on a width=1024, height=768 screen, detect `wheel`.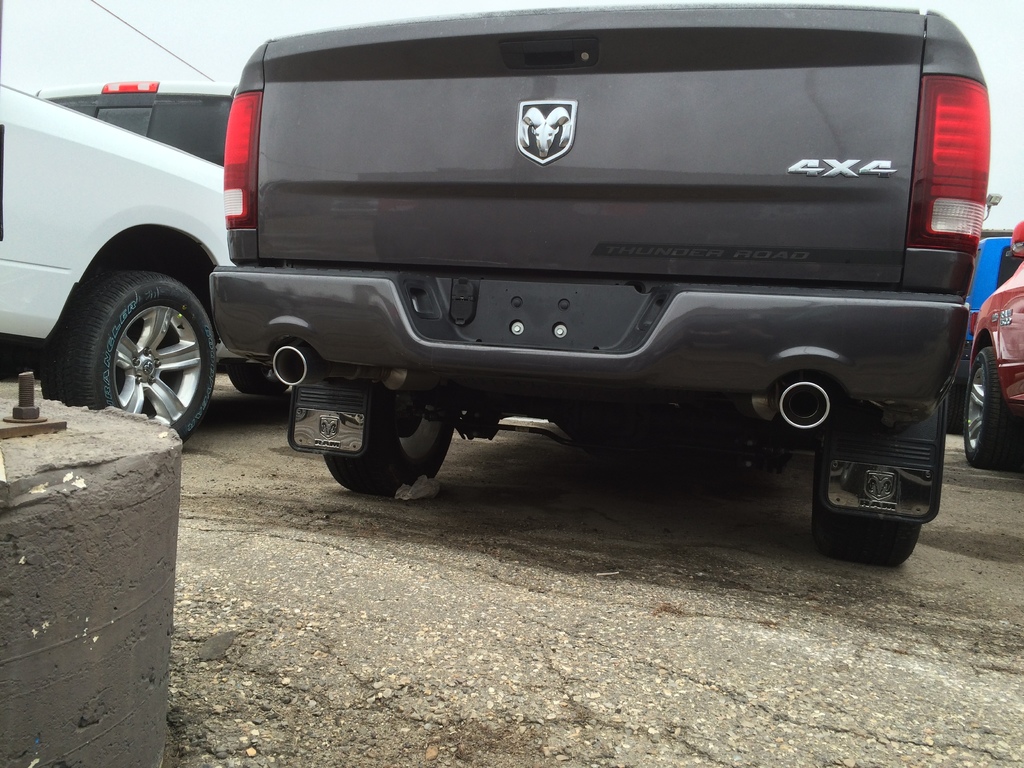
821 458 922 563.
